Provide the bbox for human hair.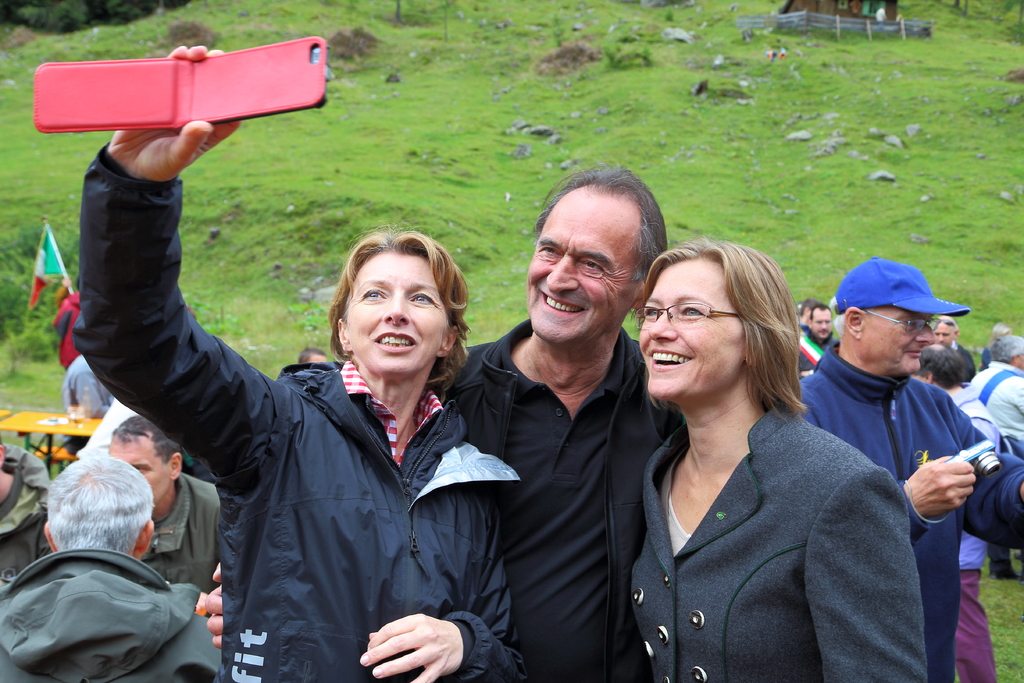
910 342 967 392.
